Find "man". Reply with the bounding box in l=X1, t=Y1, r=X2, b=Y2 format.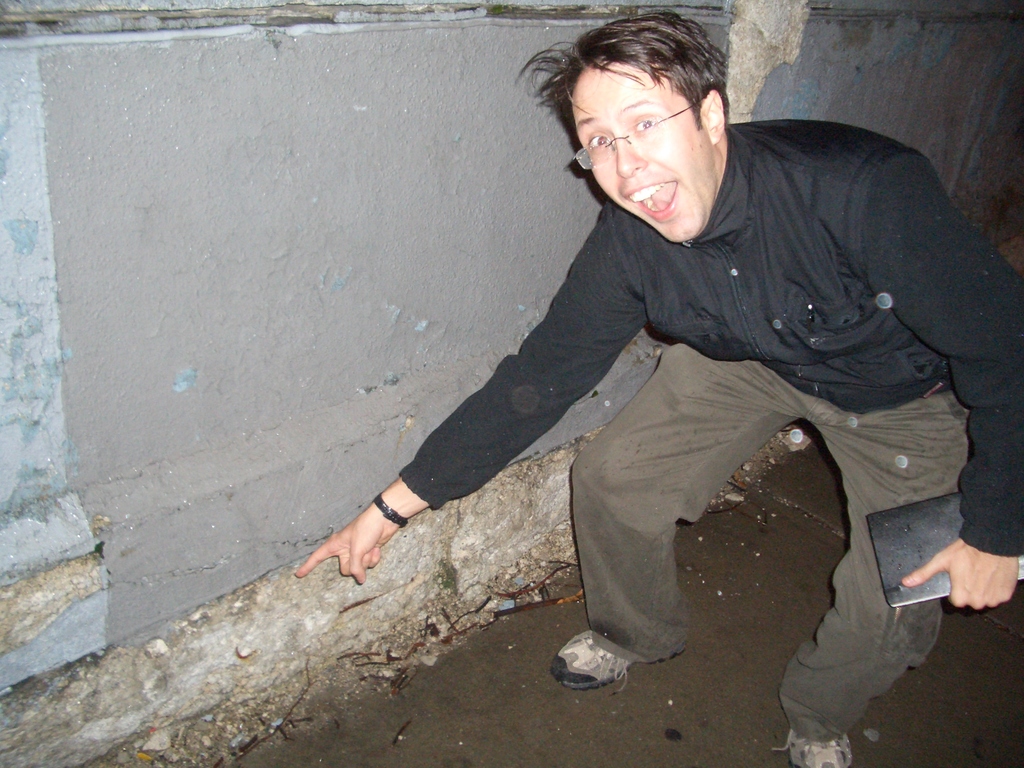
l=320, t=28, r=1022, b=702.
